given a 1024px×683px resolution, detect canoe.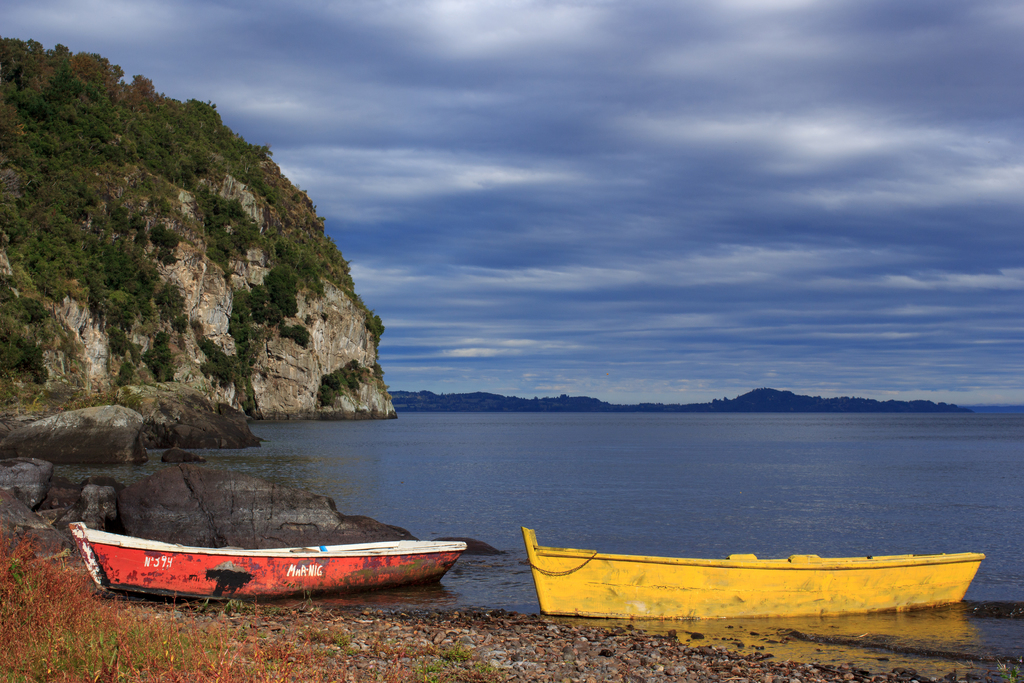
68, 507, 465, 618.
